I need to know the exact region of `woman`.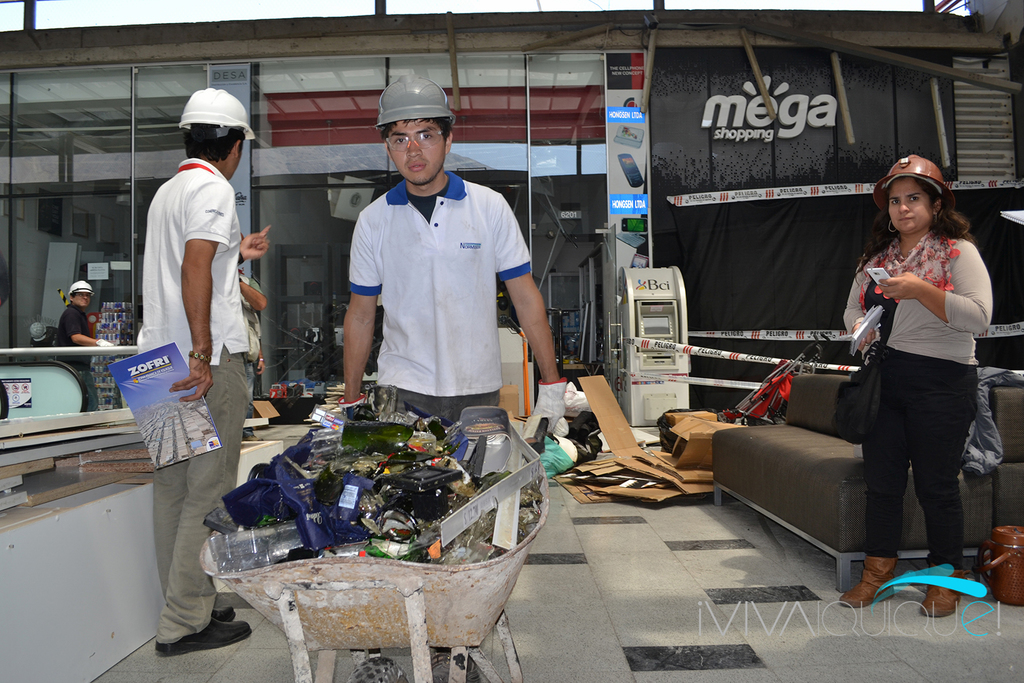
Region: 836:133:999:620.
